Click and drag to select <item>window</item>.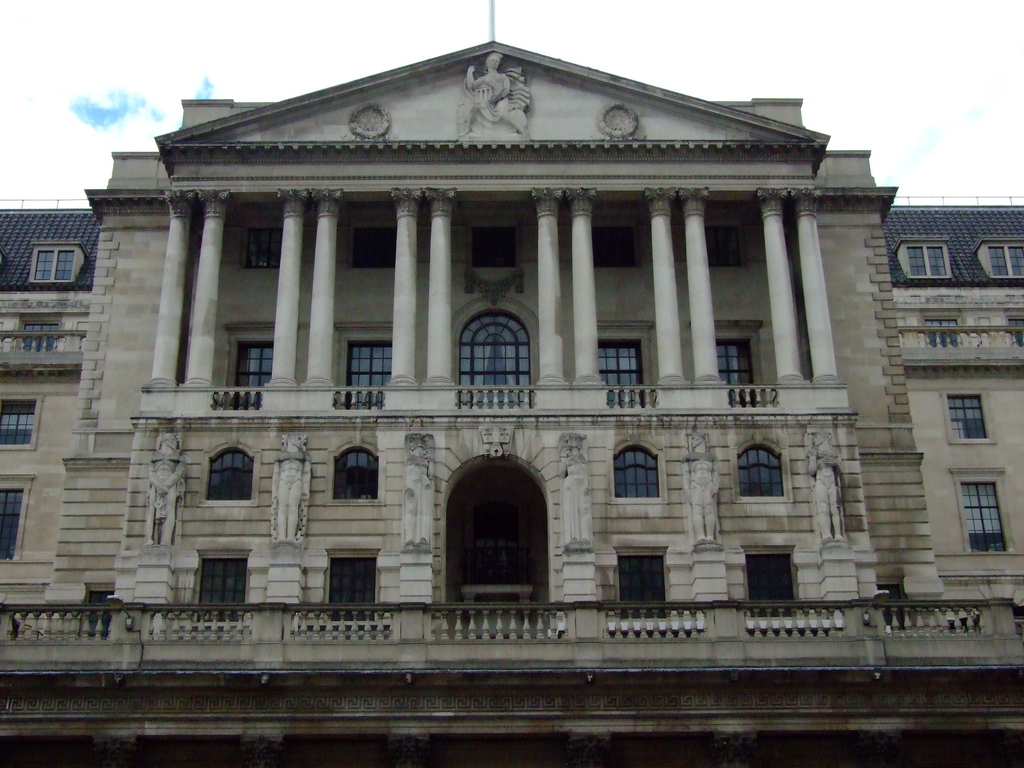
Selection: <region>948, 394, 981, 442</region>.
